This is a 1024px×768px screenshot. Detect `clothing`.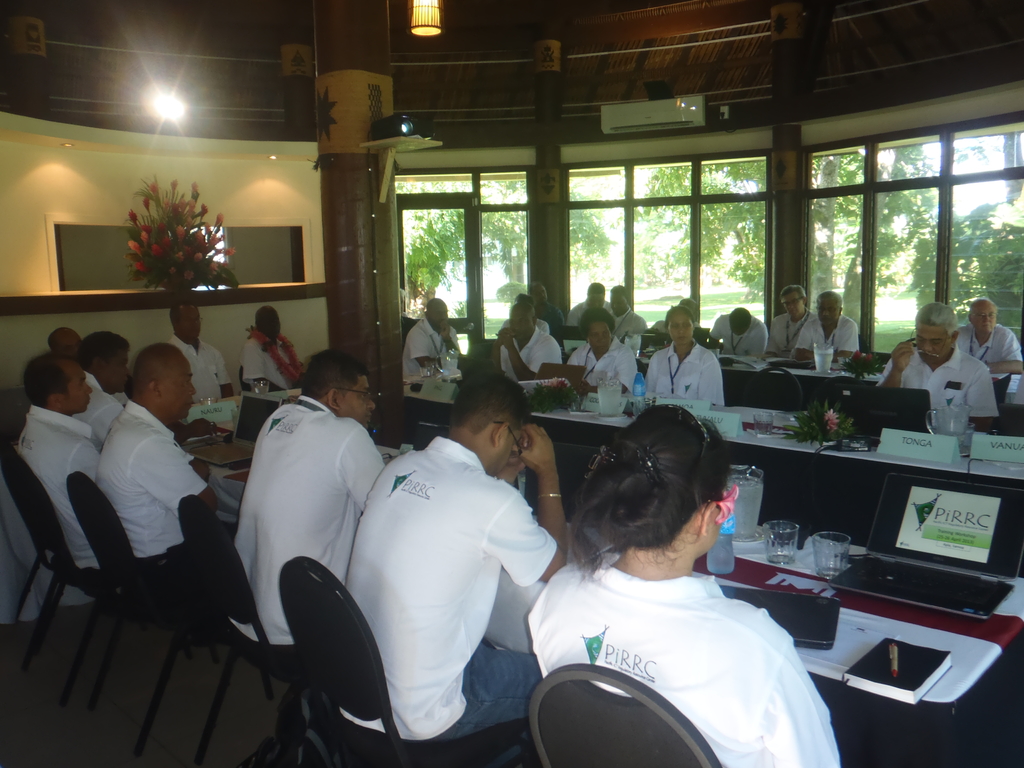
167, 335, 229, 405.
